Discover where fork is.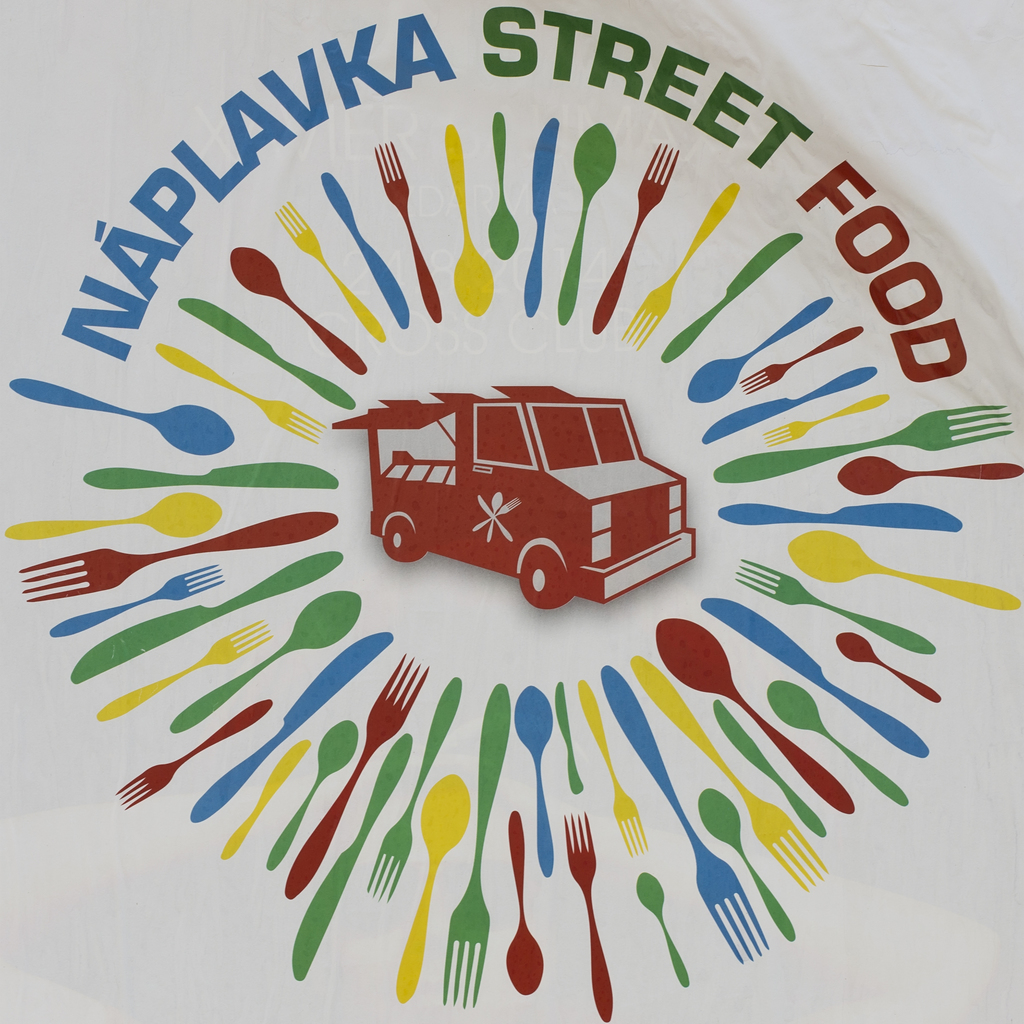
Discovered at 17:505:339:603.
